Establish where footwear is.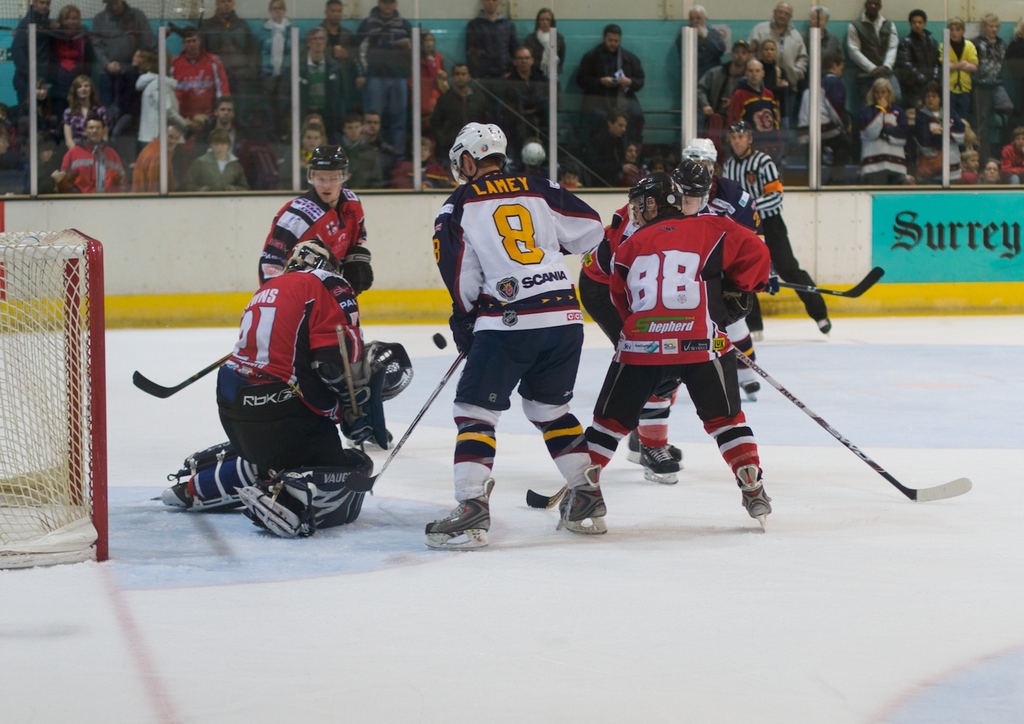
Established at Rect(242, 484, 302, 537).
